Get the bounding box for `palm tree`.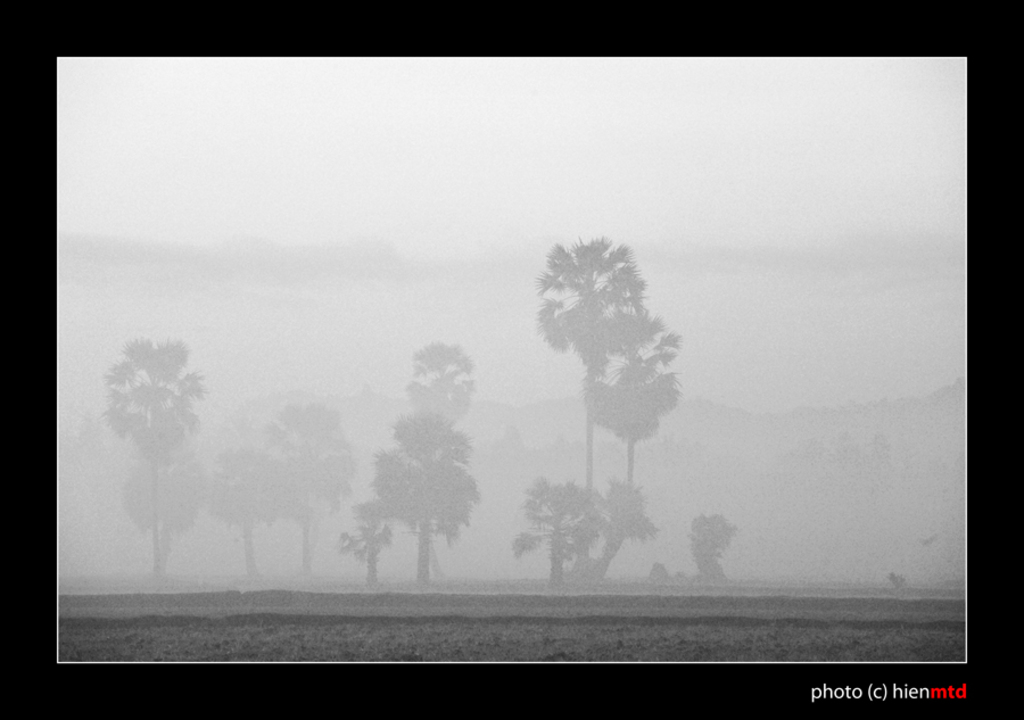
select_region(109, 332, 196, 576).
